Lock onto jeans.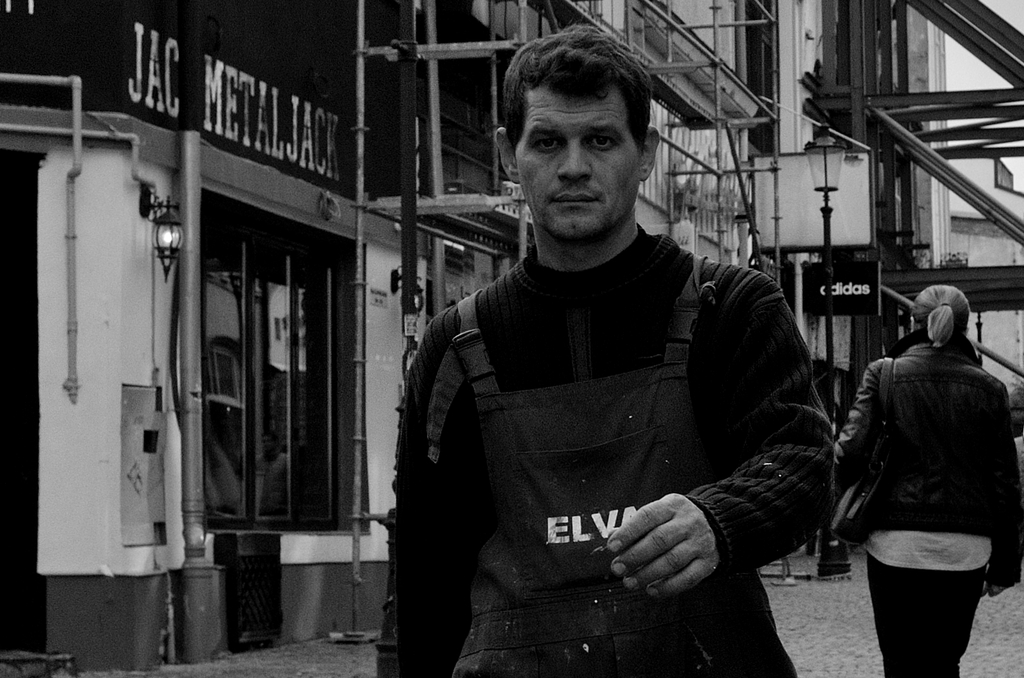
Locked: (861,551,978,674).
